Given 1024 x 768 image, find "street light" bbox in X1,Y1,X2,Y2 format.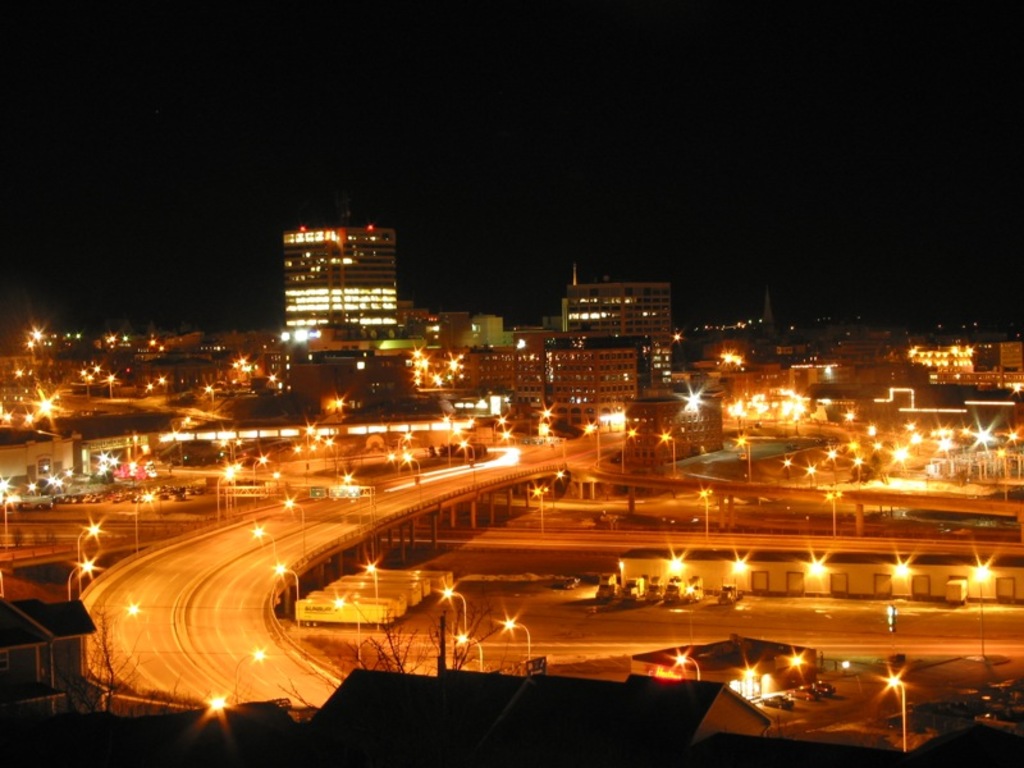
884,672,908,755.
